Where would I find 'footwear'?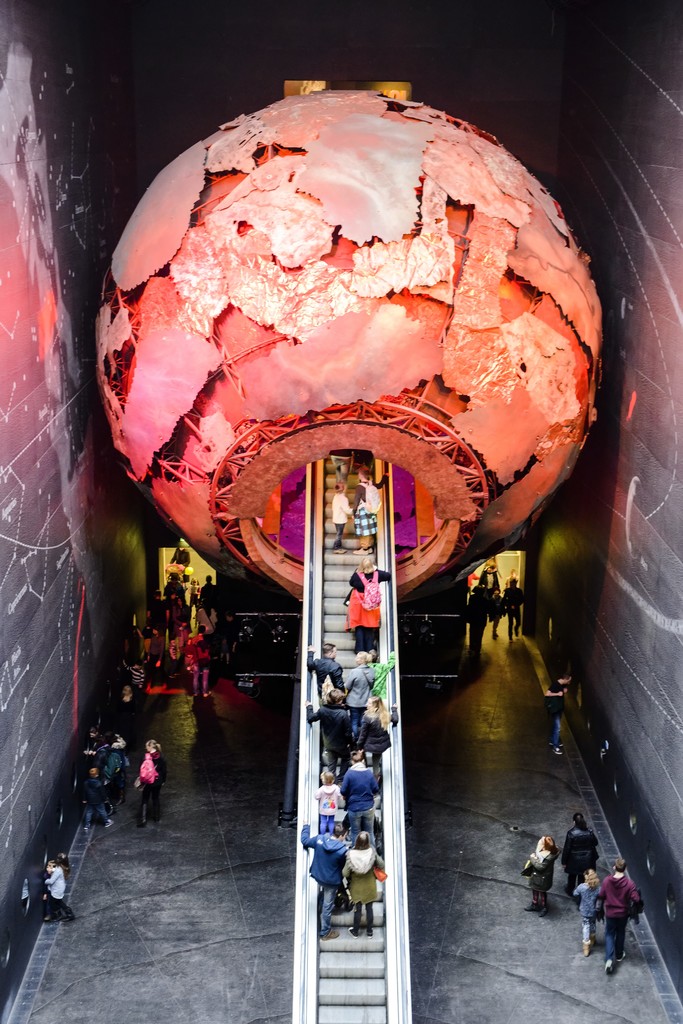
At region(51, 912, 61, 921).
